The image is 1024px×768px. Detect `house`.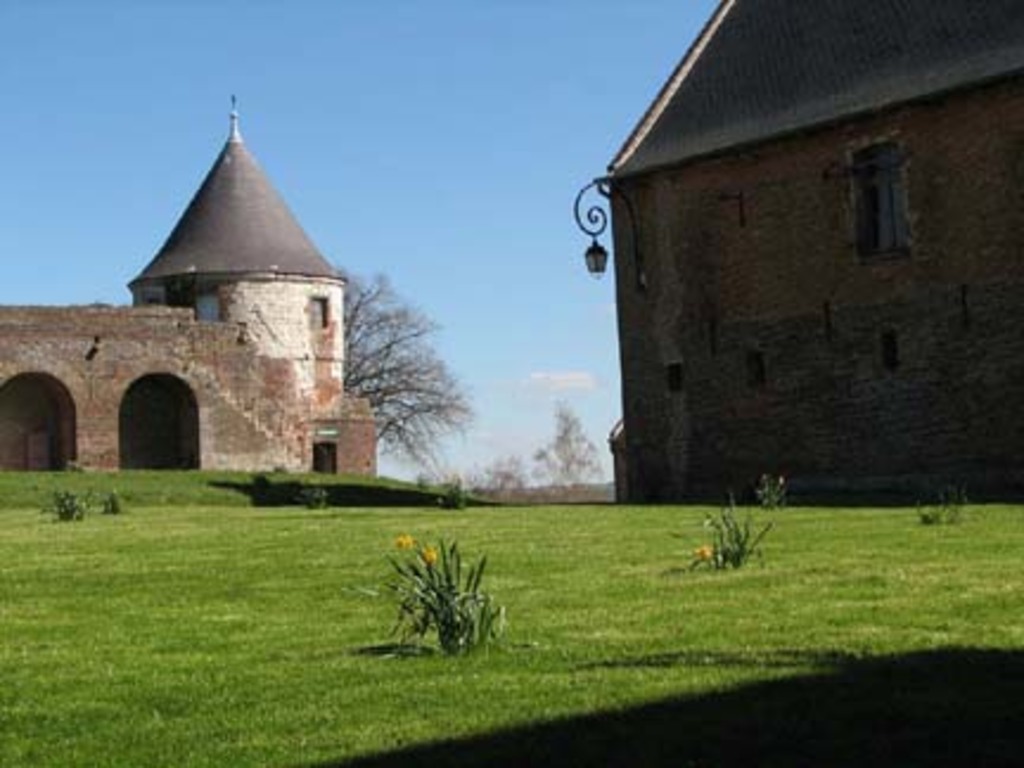
Detection: box(600, 0, 1022, 503).
